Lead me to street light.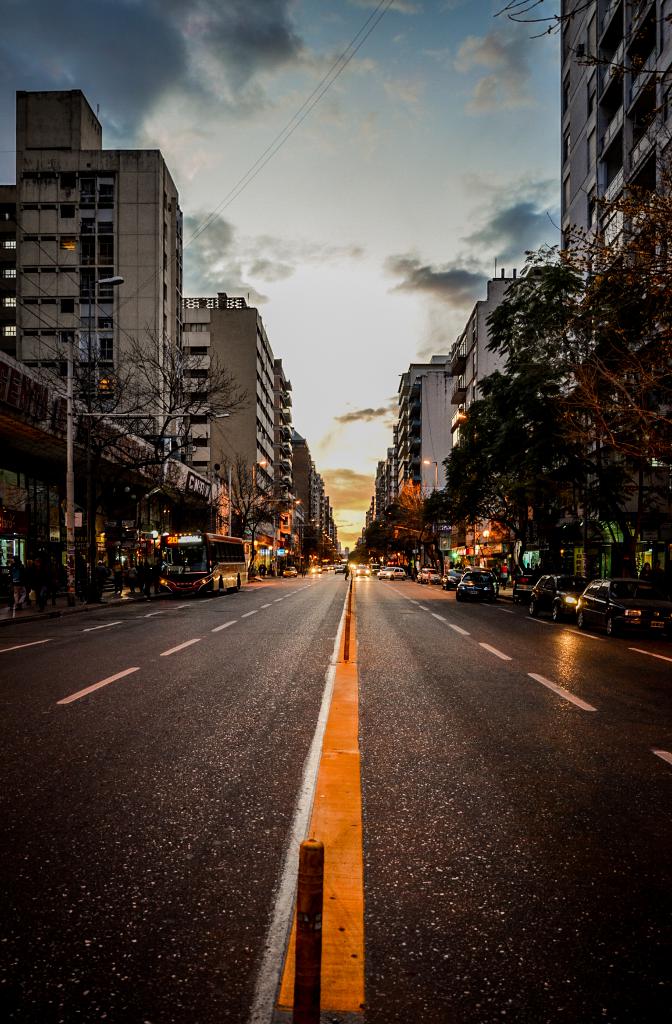
Lead to 86:277:130:376.
